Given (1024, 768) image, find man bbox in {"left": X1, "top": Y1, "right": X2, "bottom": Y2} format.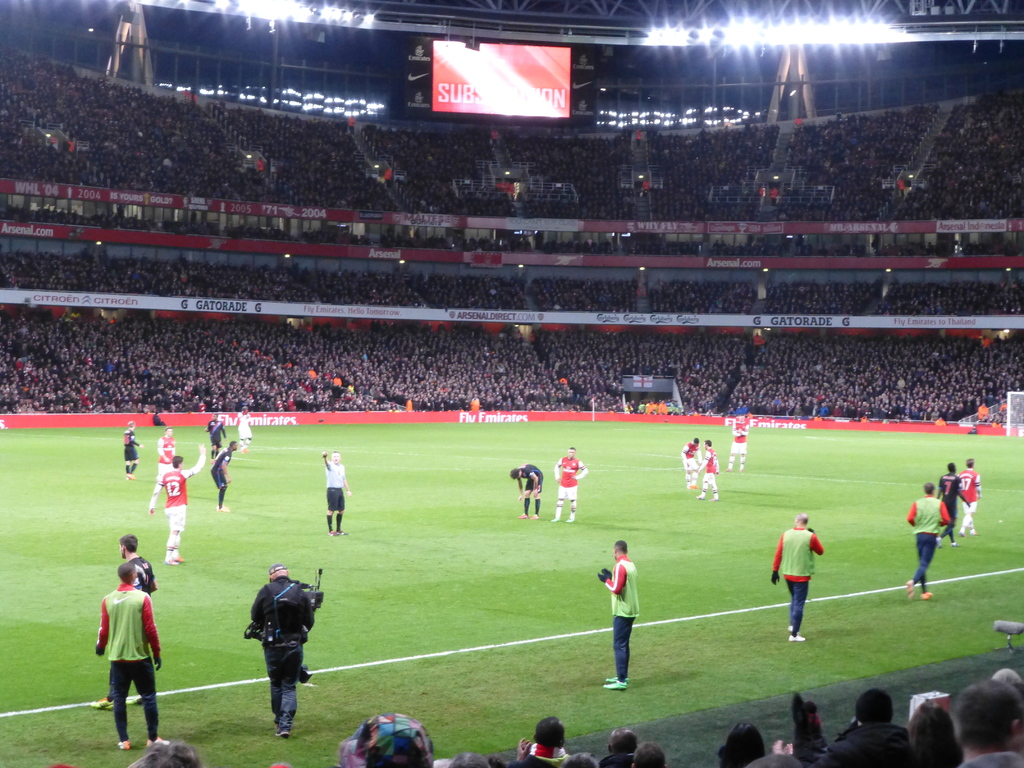
{"left": 129, "top": 741, "right": 200, "bottom": 767}.
